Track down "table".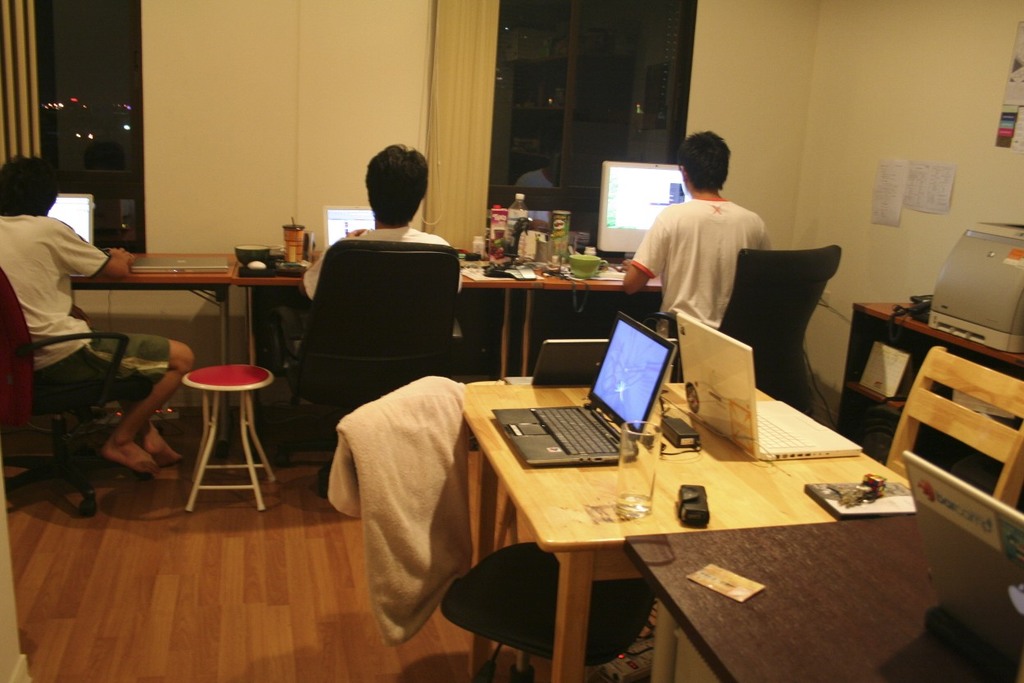
Tracked to x1=523, y1=249, x2=665, y2=378.
